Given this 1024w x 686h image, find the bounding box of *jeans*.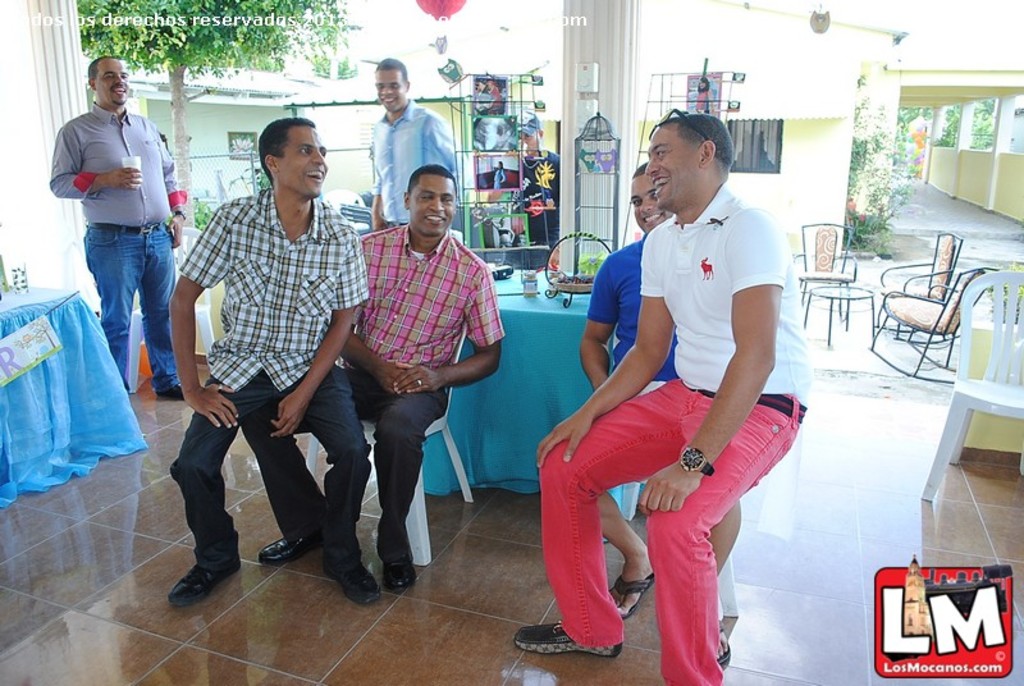
74 202 175 398.
